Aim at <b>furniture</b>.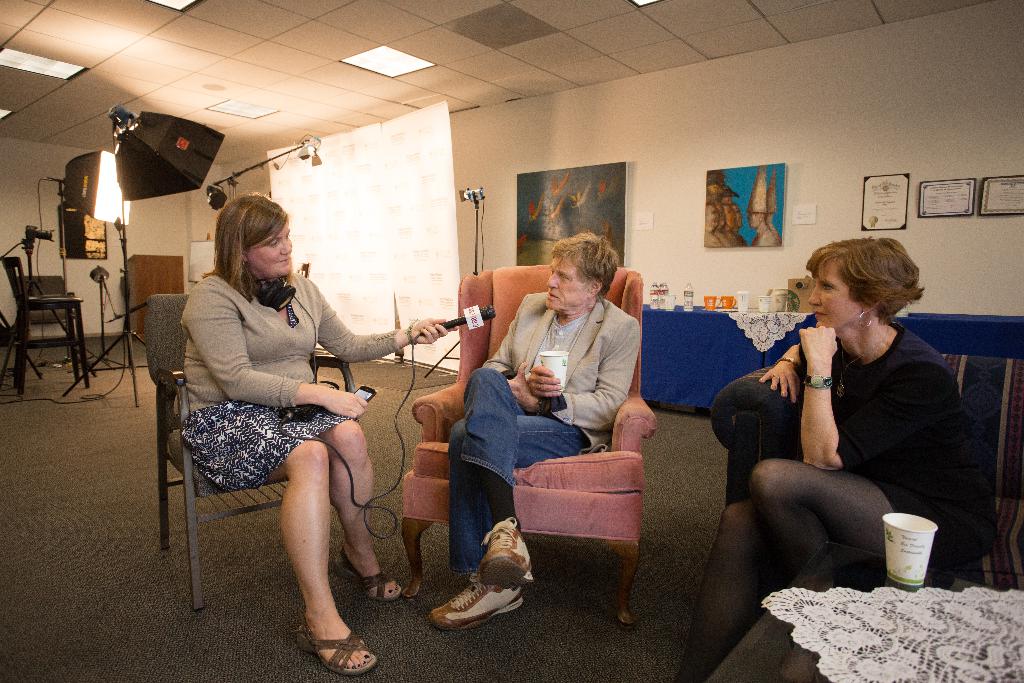
Aimed at left=0, top=252, right=91, bottom=404.
